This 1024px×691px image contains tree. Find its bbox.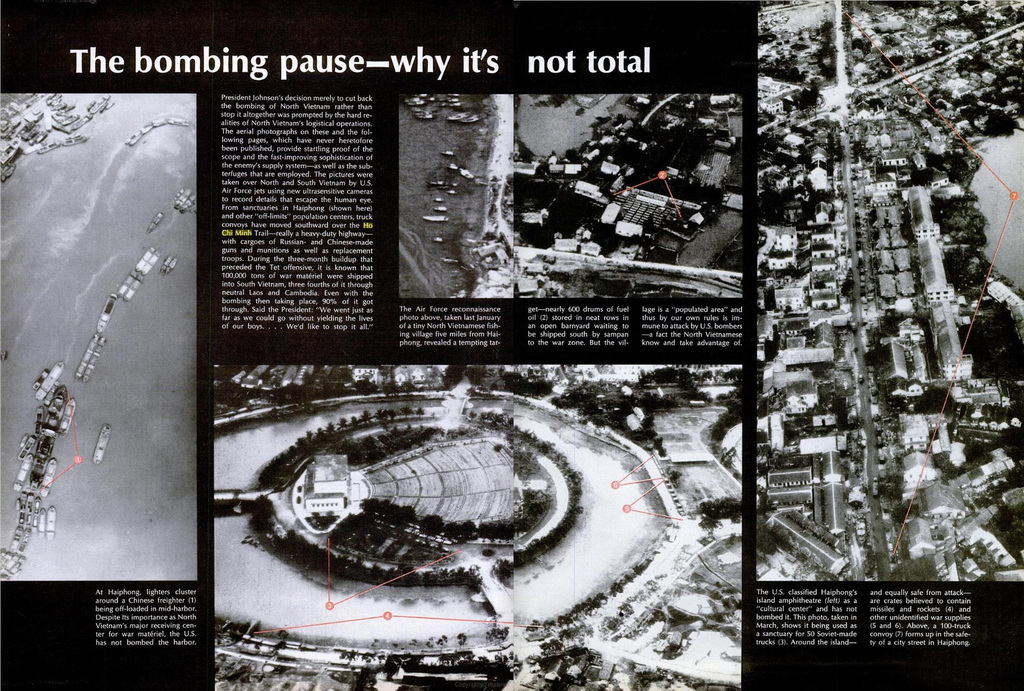
x1=562 y1=613 x2=573 y2=629.
